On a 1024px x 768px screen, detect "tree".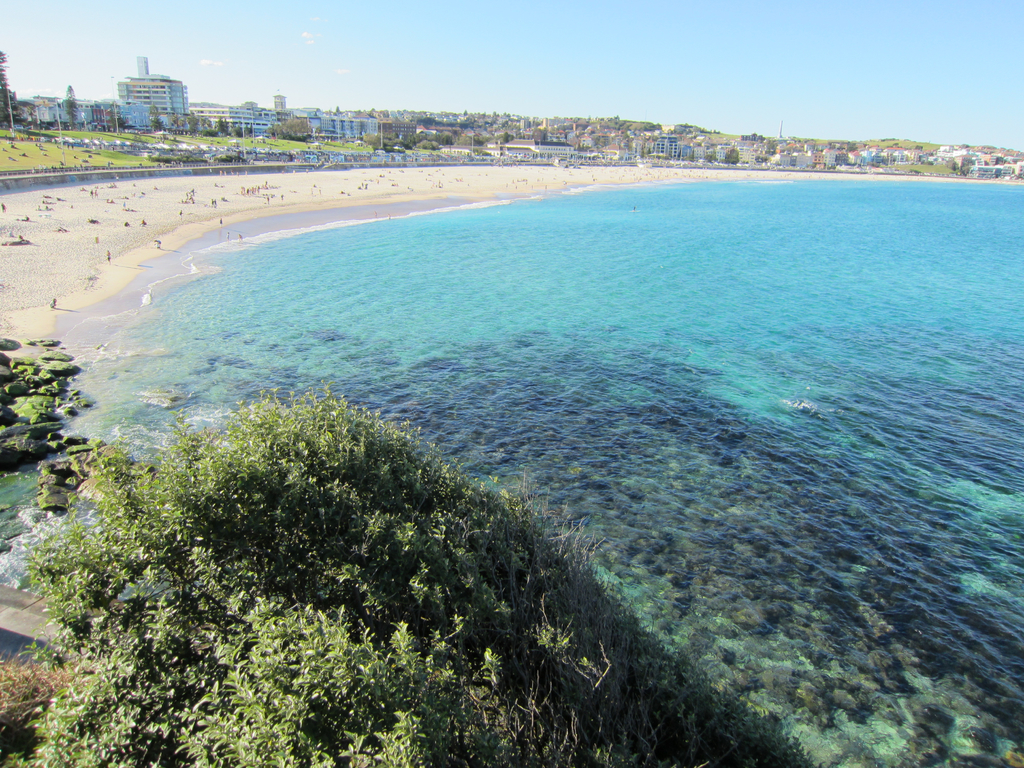
BBox(332, 103, 344, 115).
